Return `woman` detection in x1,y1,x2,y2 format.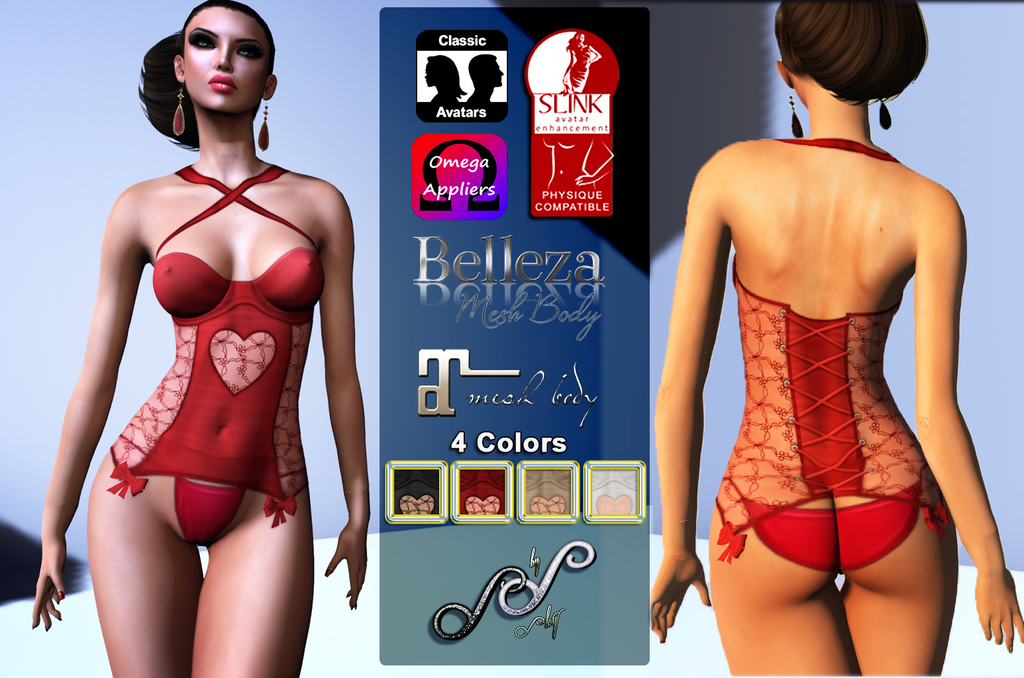
653,0,1023,676.
